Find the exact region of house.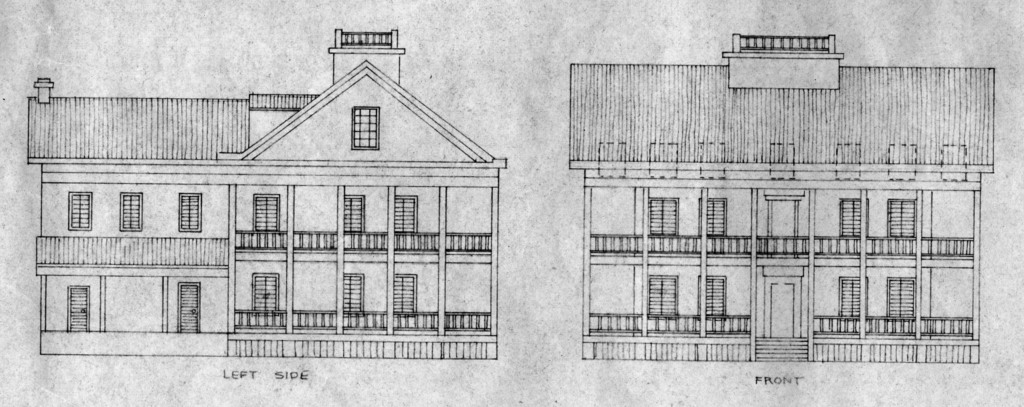
Exact region: rect(567, 29, 996, 369).
